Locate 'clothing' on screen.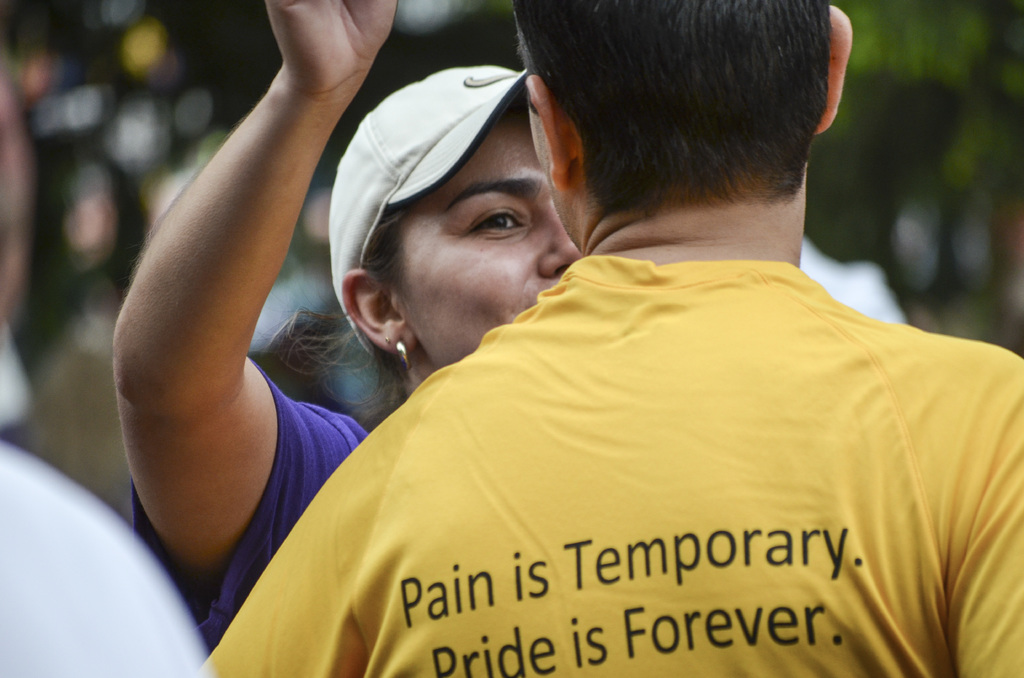
On screen at {"x1": 129, "y1": 364, "x2": 367, "y2": 642}.
